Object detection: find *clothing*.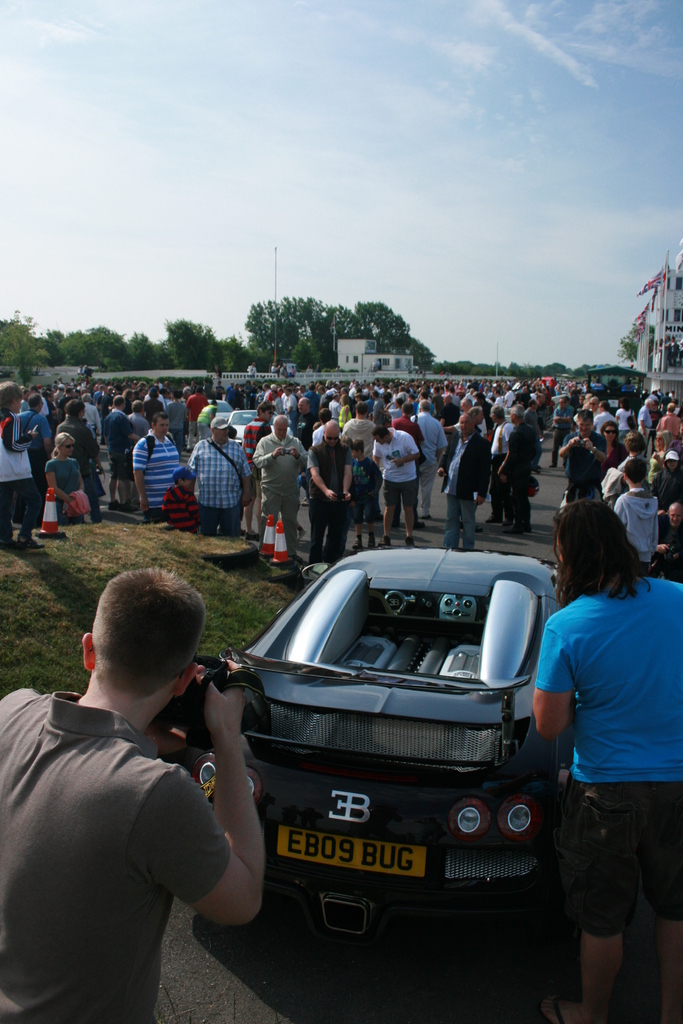
box=[655, 510, 682, 564].
